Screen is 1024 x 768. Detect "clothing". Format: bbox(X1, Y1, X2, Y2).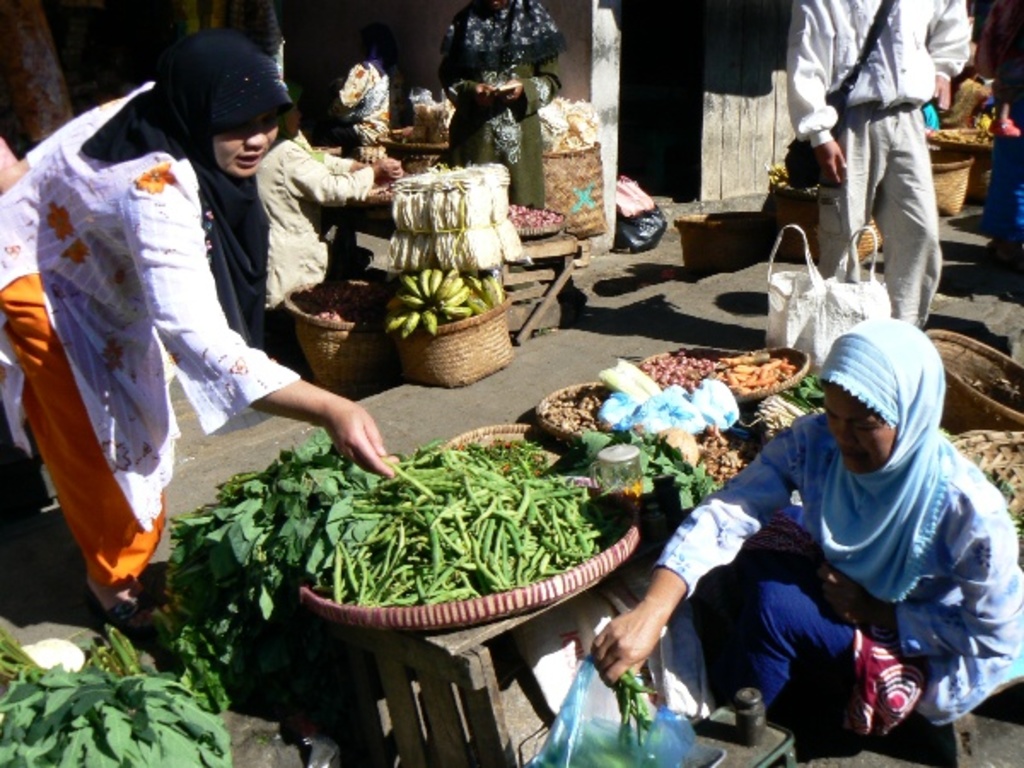
bbox(940, 72, 988, 137).
